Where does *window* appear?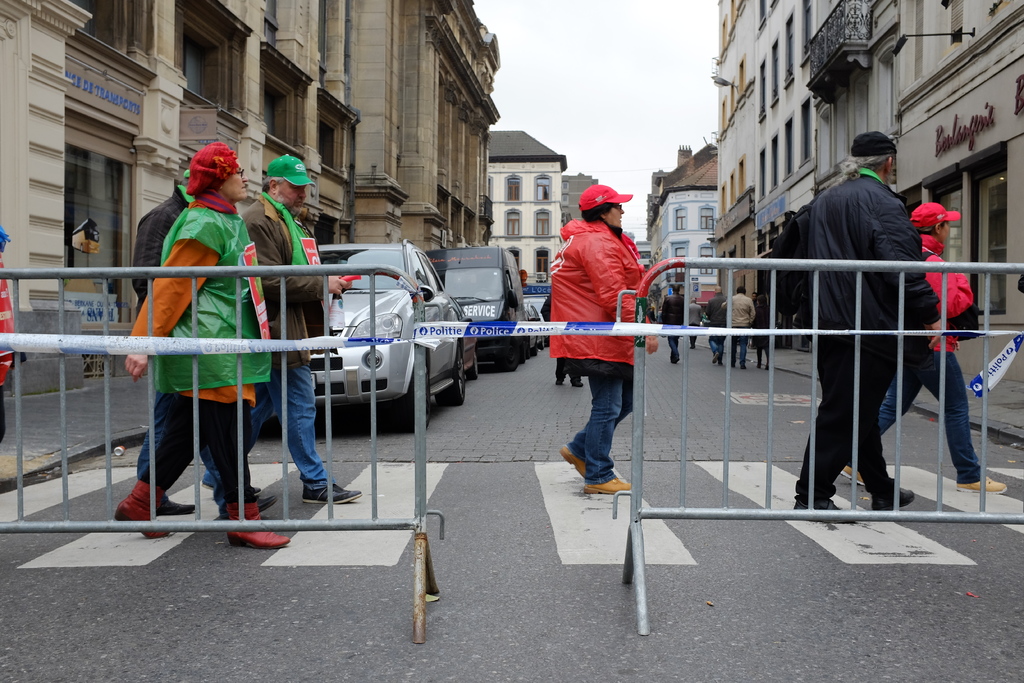
Appears at region(536, 244, 553, 283).
